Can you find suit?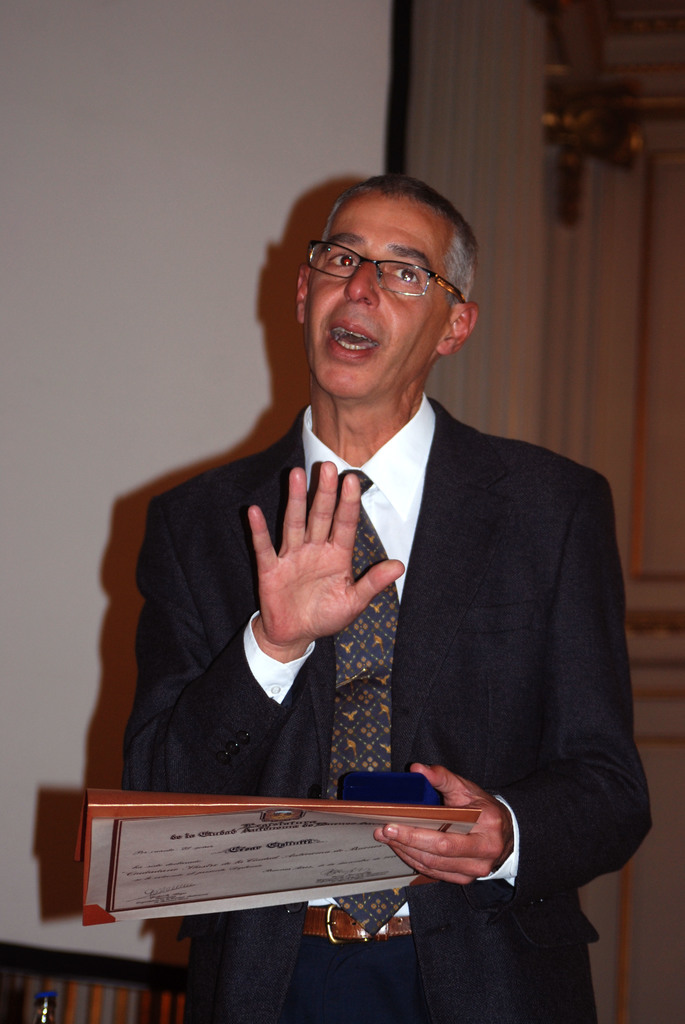
Yes, bounding box: bbox=[171, 364, 602, 902].
